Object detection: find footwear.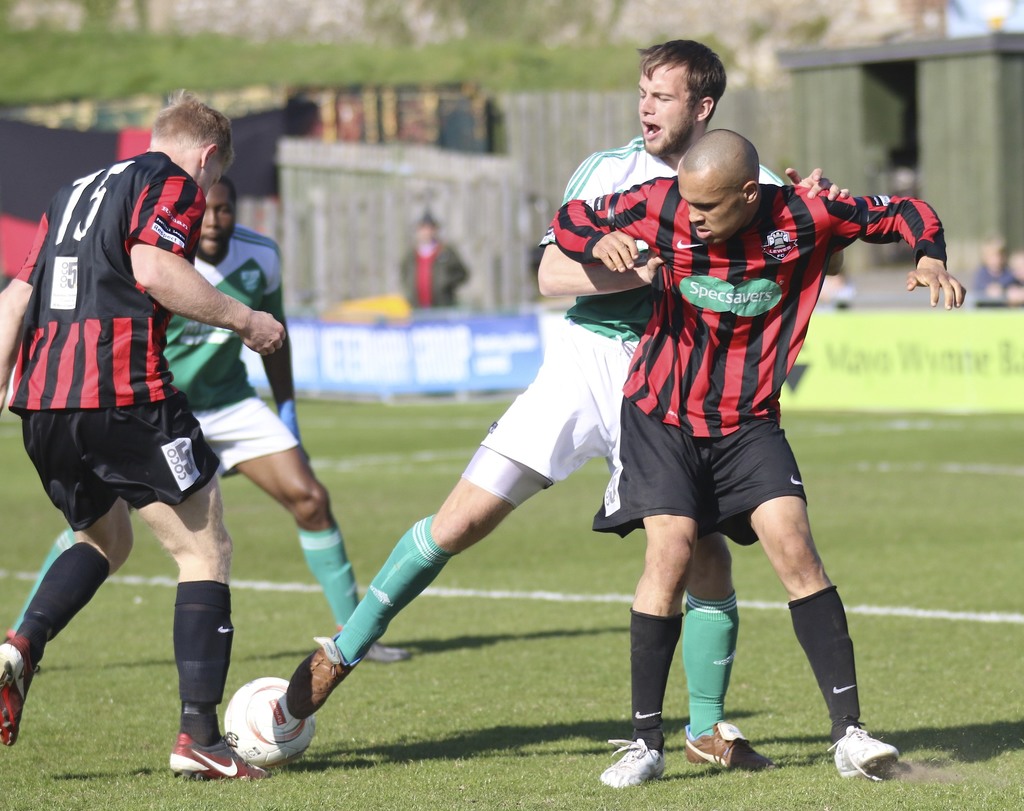
{"left": 167, "top": 727, "right": 271, "bottom": 778}.
